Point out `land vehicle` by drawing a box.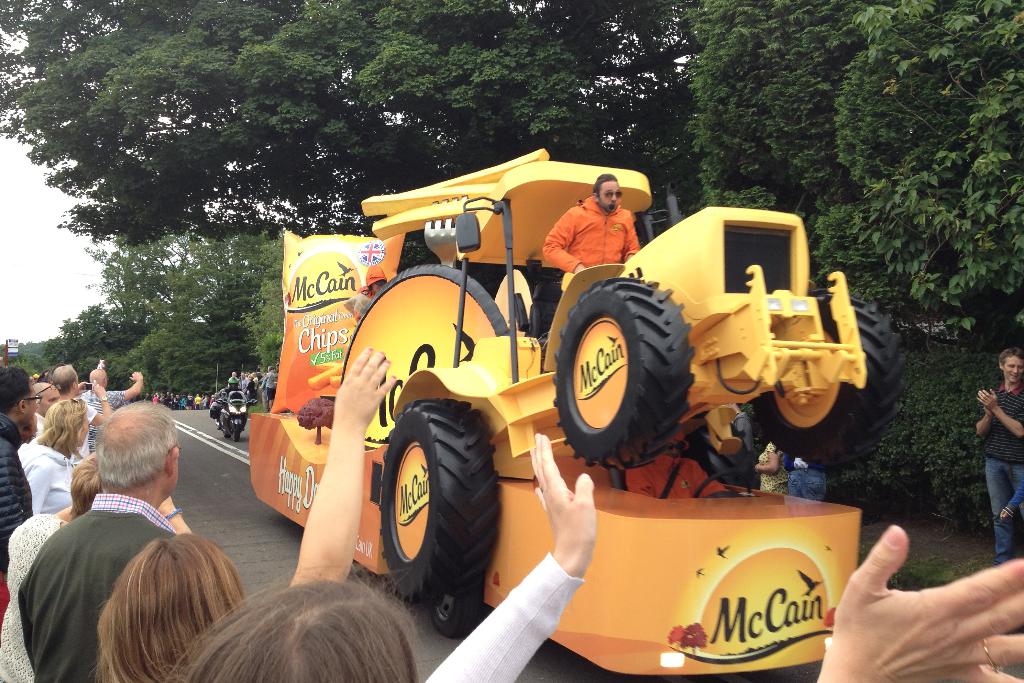
select_region(227, 150, 877, 587).
